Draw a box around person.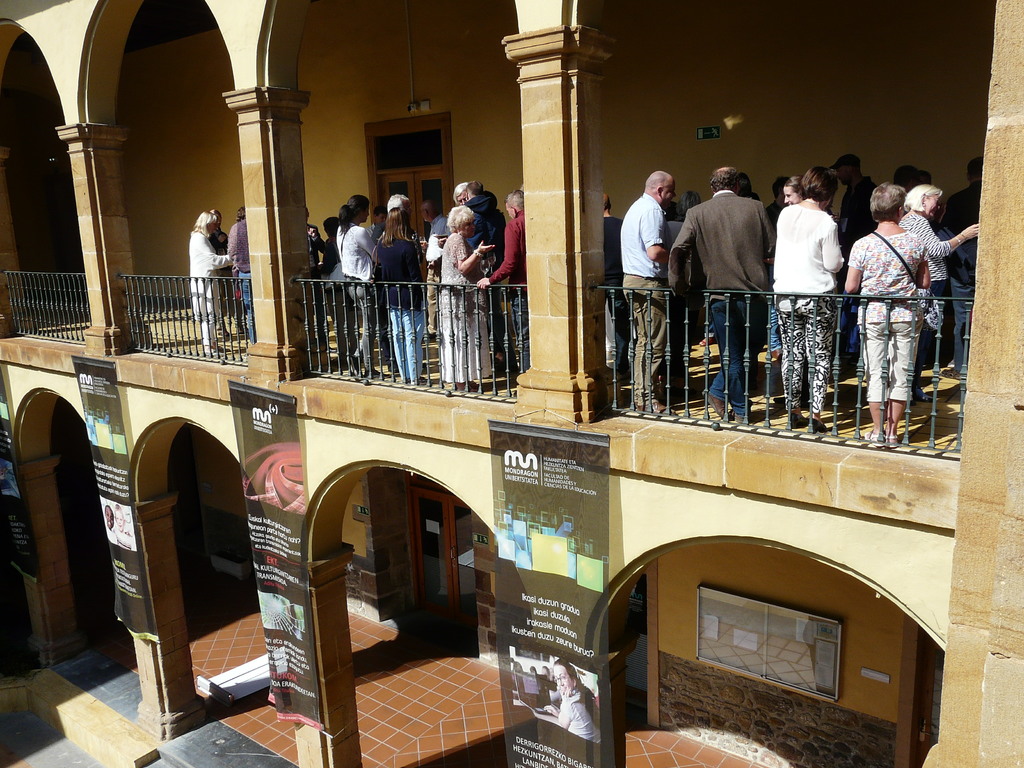
829 154 877 385.
